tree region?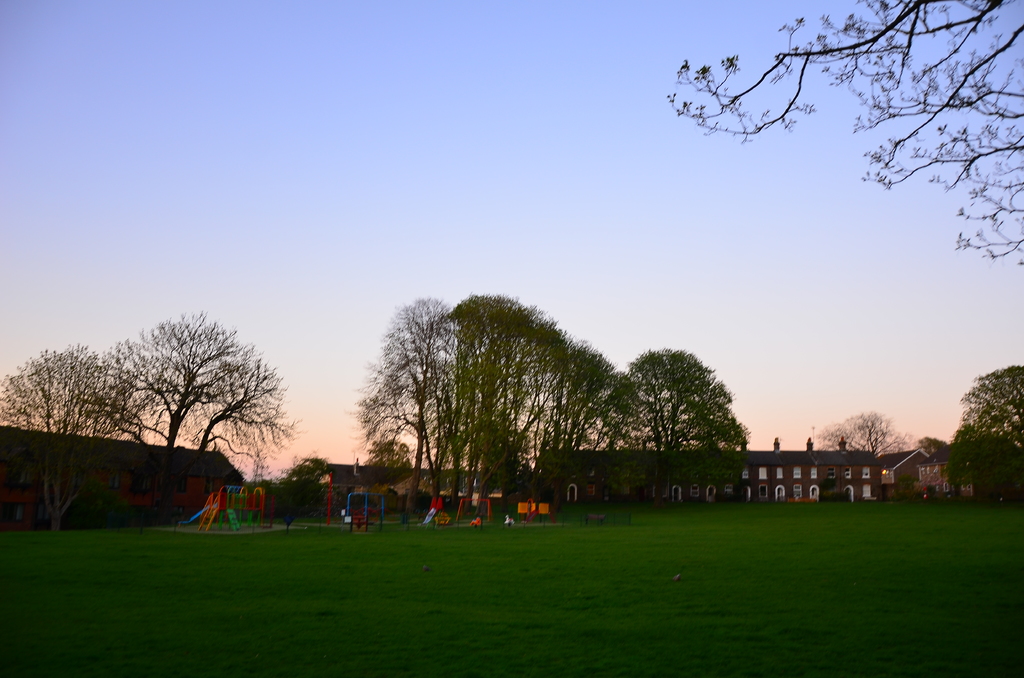
region(97, 311, 285, 493)
